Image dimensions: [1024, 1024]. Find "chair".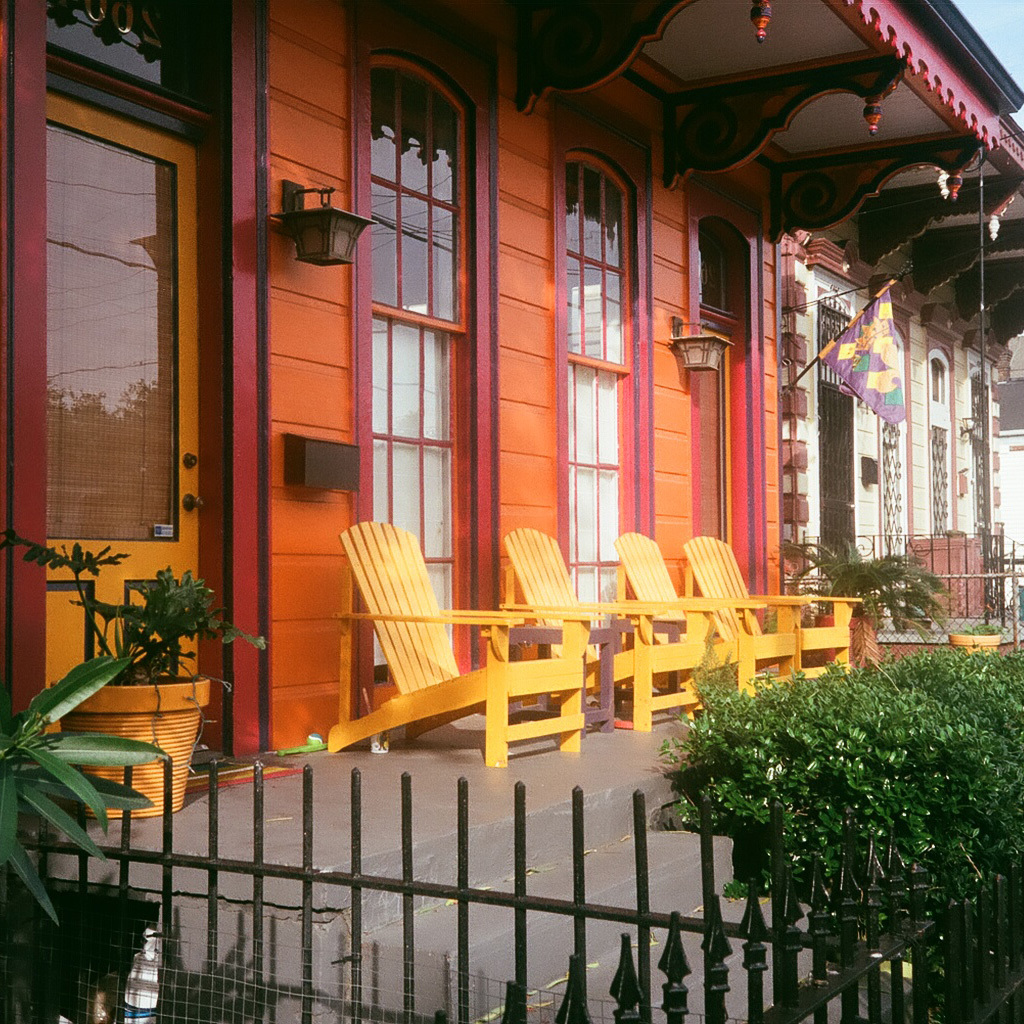
<box>676,531,862,690</box>.
